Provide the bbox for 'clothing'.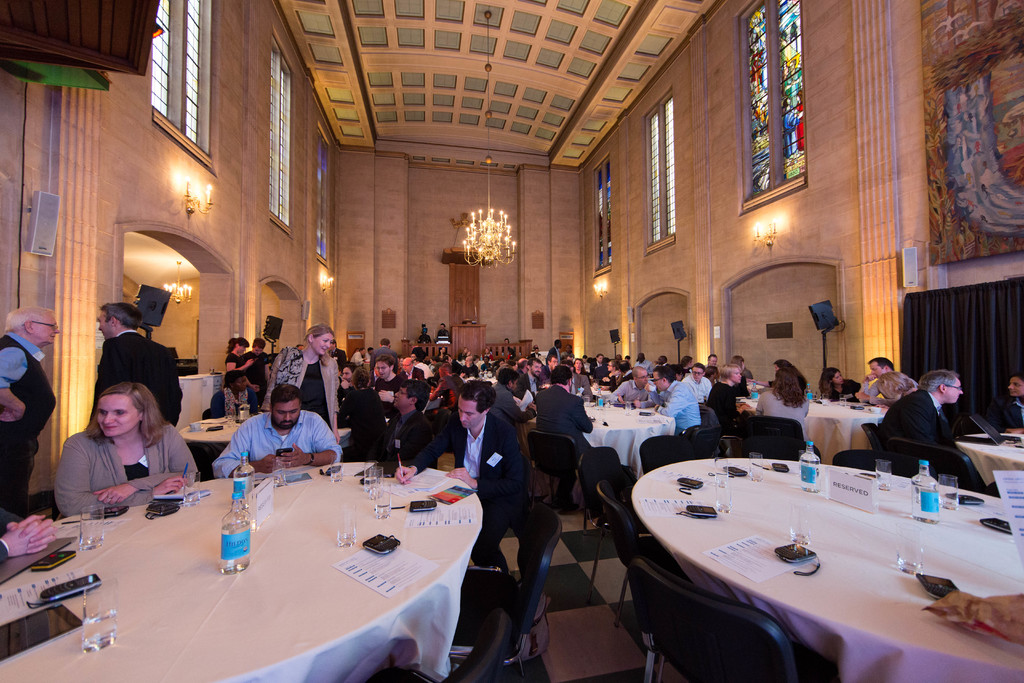
pyautogui.locateOnScreen(607, 378, 663, 410).
